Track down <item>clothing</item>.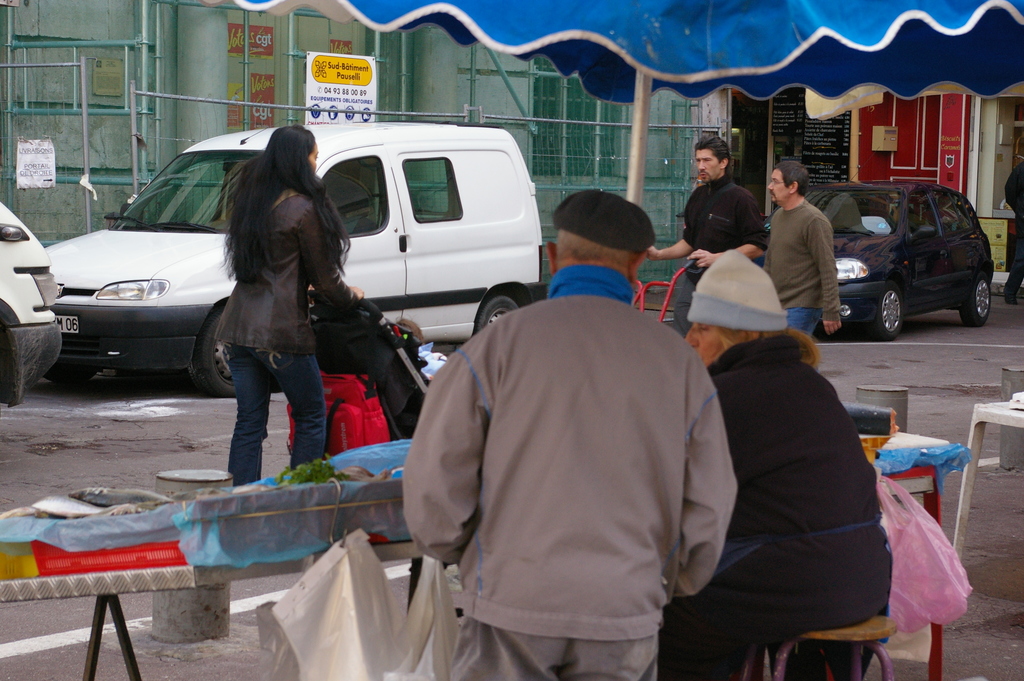
Tracked to (1004,165,1023,301).
